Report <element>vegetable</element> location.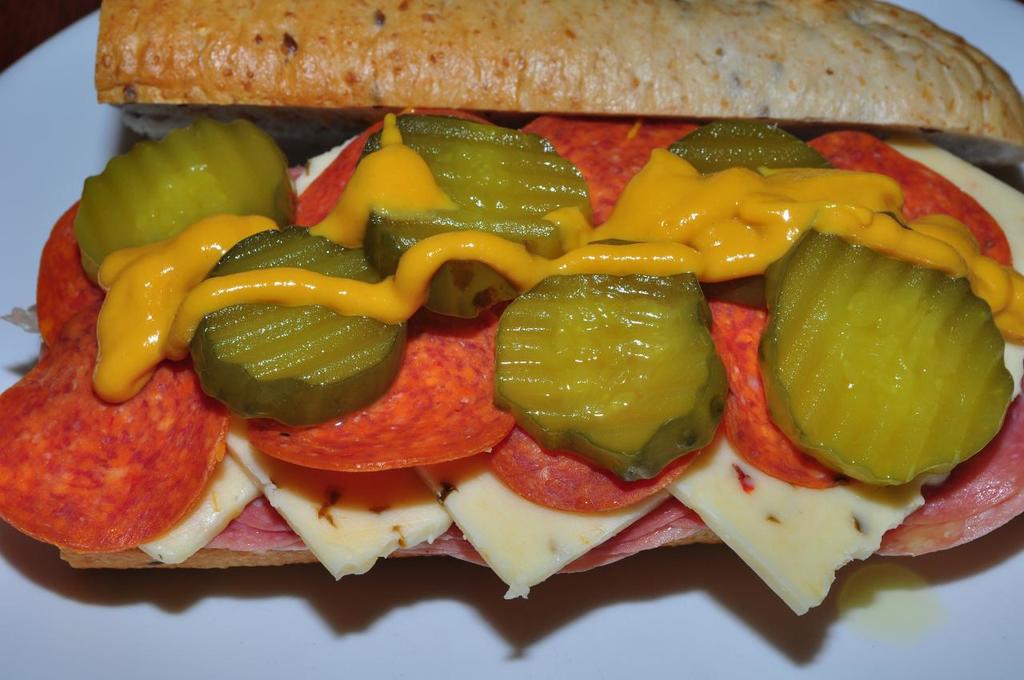
Report: 658,118,838,283.
